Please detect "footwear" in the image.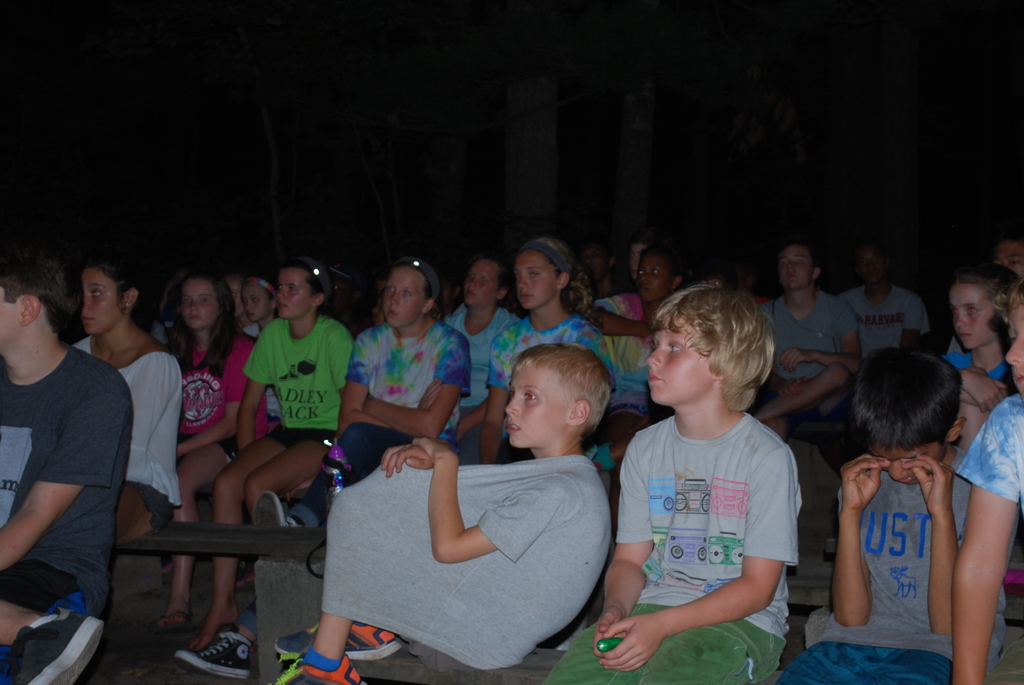
detection(12, 597, 95, 673).
